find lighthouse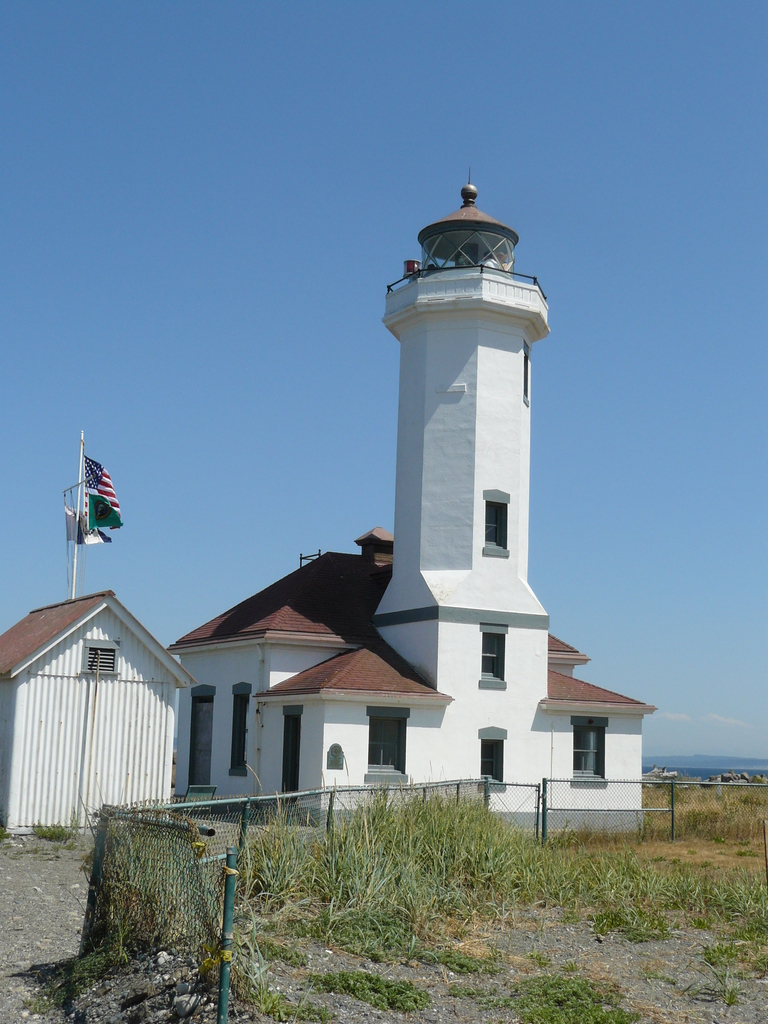
<box>351,169,575,689</box>
